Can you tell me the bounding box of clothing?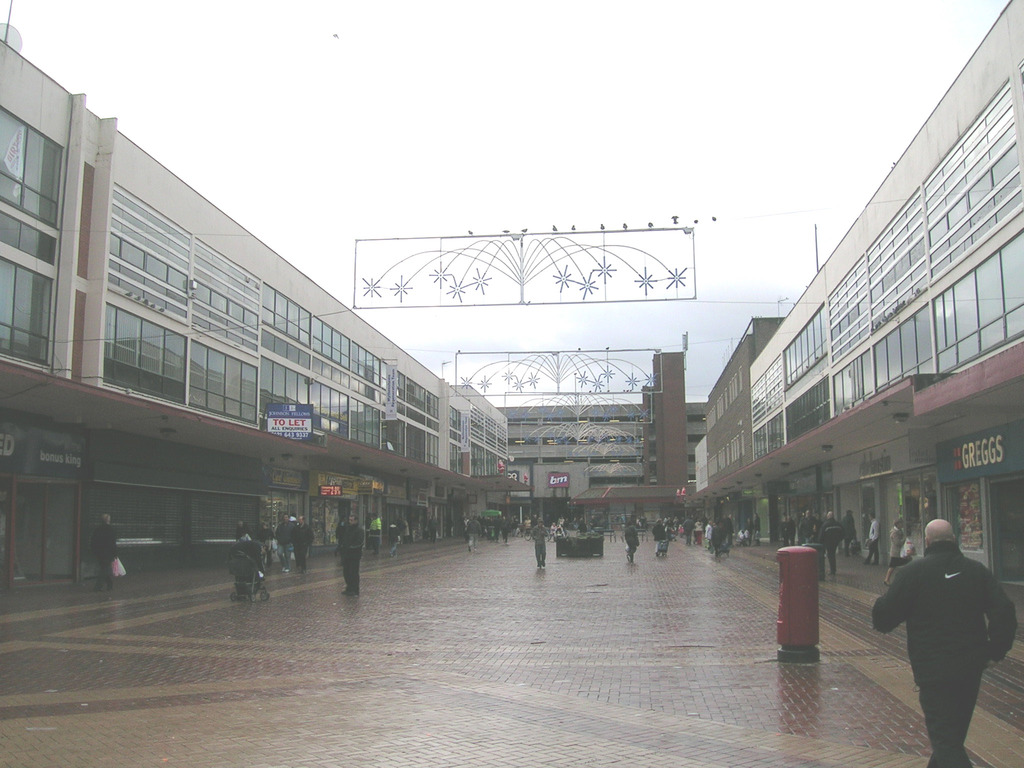
bbox=[469, 518, 481, 550].
